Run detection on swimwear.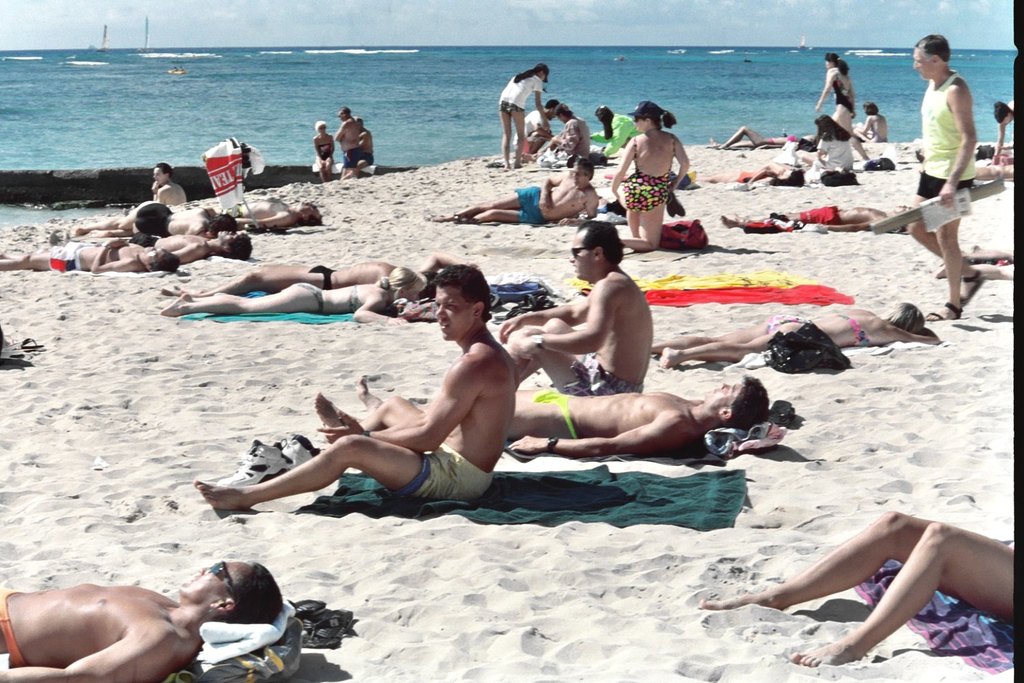
Result: [50,234,87,279].
